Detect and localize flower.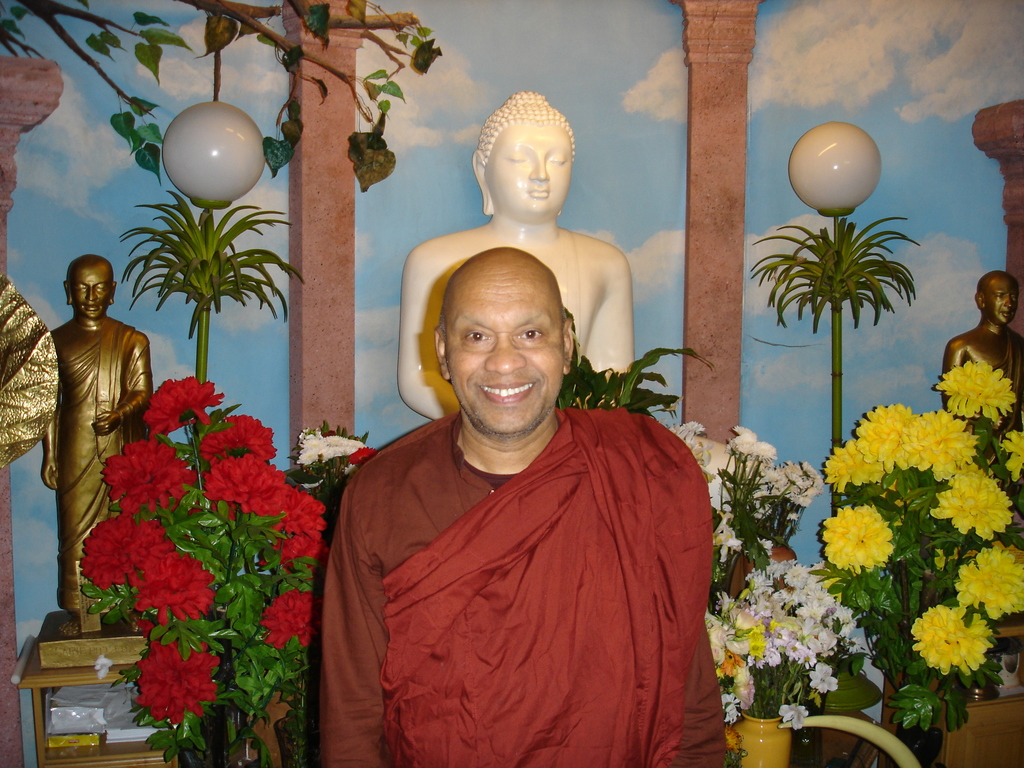
Localized at <box>349,447,374,462</box>.
